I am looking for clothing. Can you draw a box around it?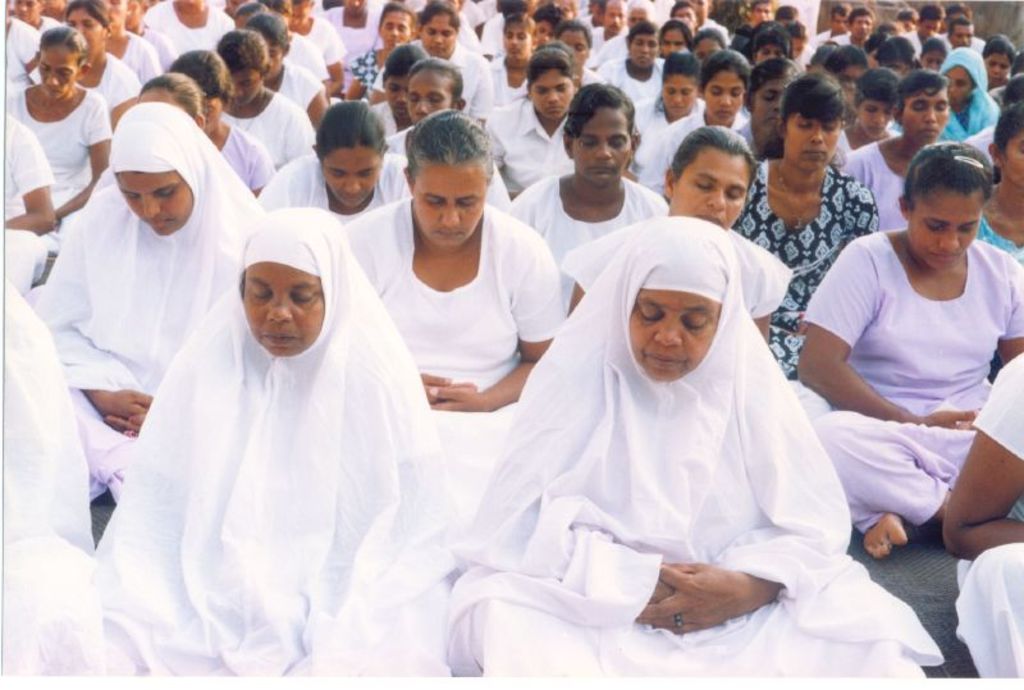
Sure, the bounding box is 275/56/317/116.
